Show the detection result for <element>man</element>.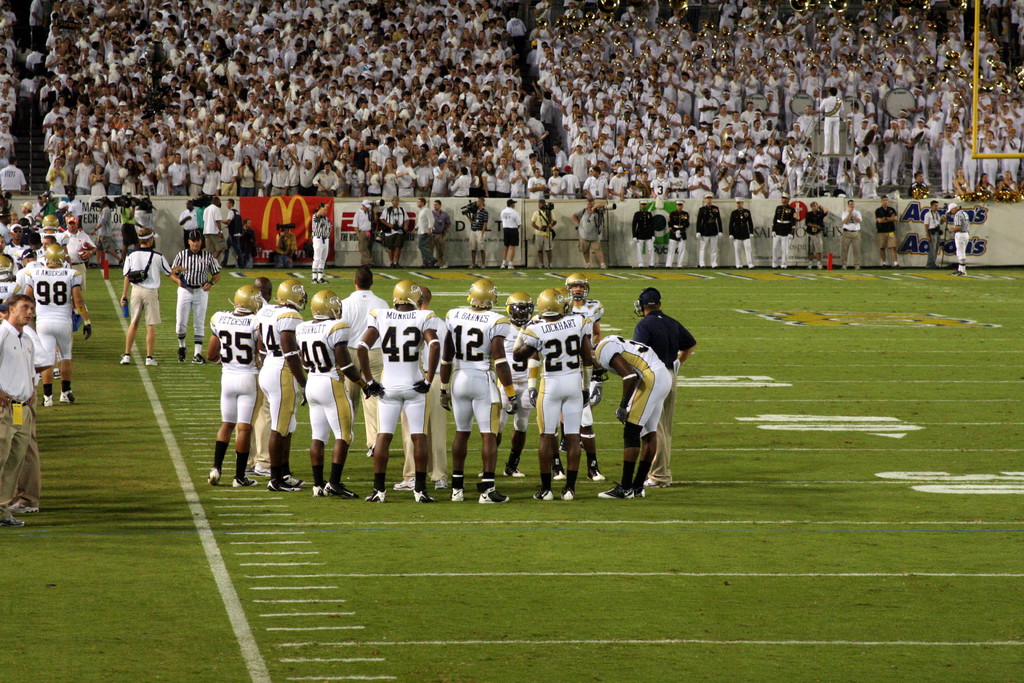
region(57, 190, 83, 215).
